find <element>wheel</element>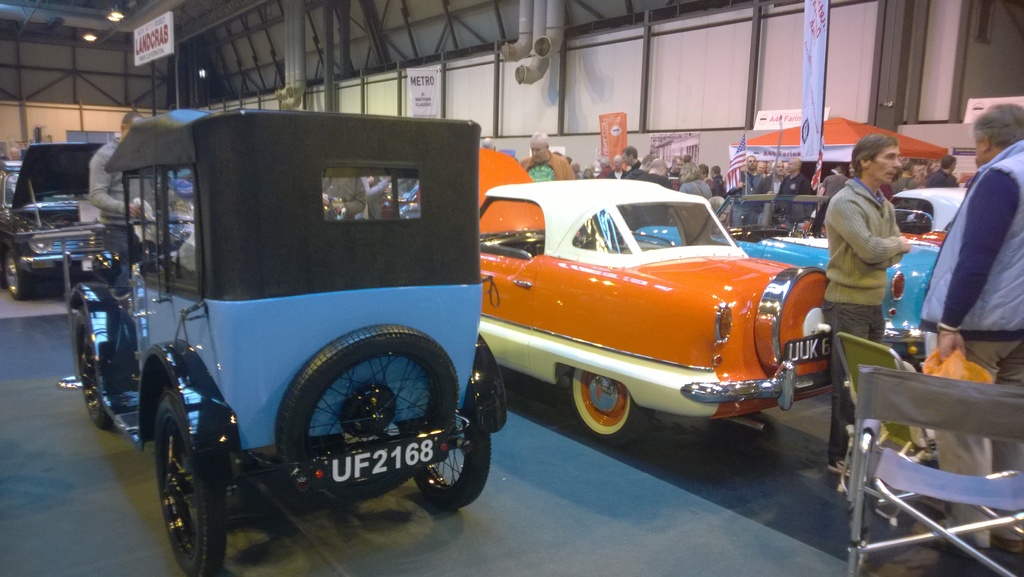
x1=70, y1=313, x2=116, y2=429
